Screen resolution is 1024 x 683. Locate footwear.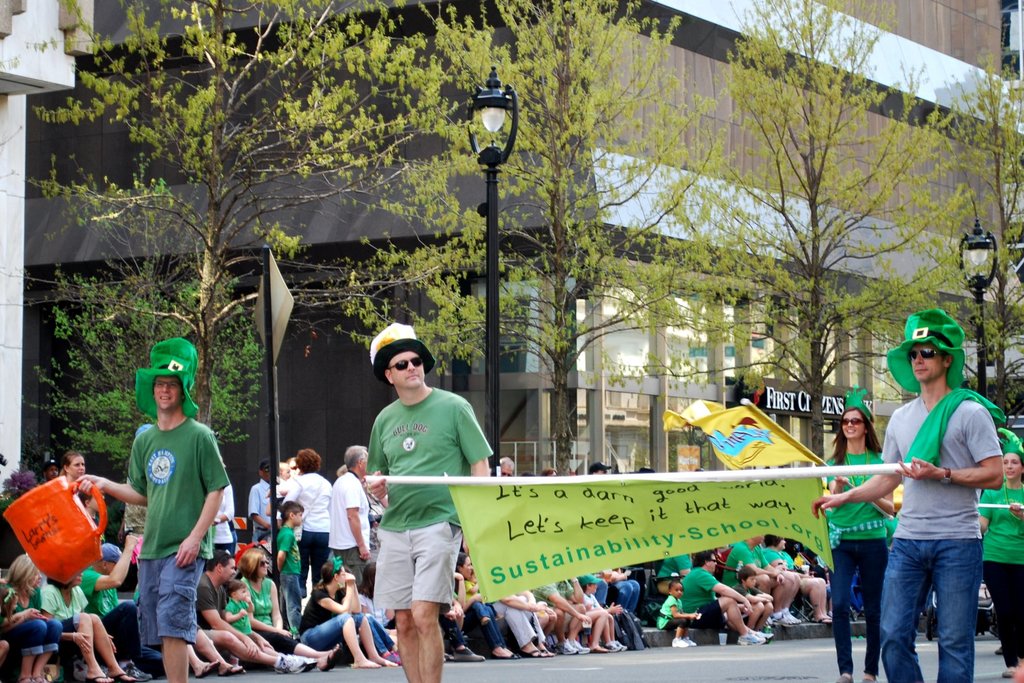
(left=820, top=617, right=834, bottom=622).
